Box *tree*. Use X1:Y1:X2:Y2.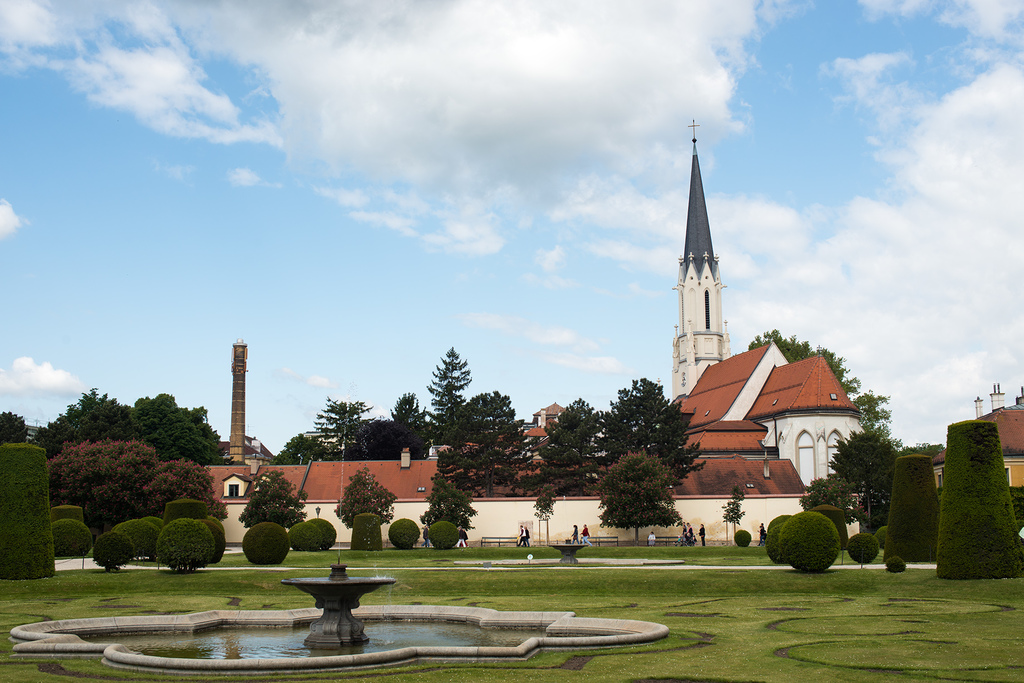
600:449:679:534.
